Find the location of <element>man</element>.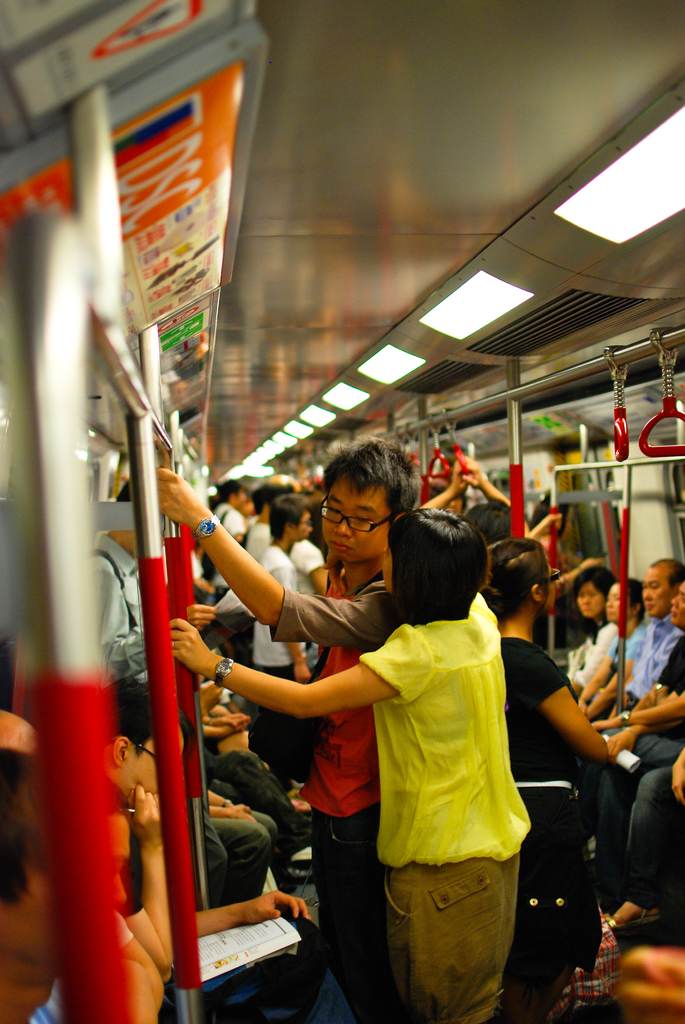
Location: bbox=(201, 479, 244, 577).
